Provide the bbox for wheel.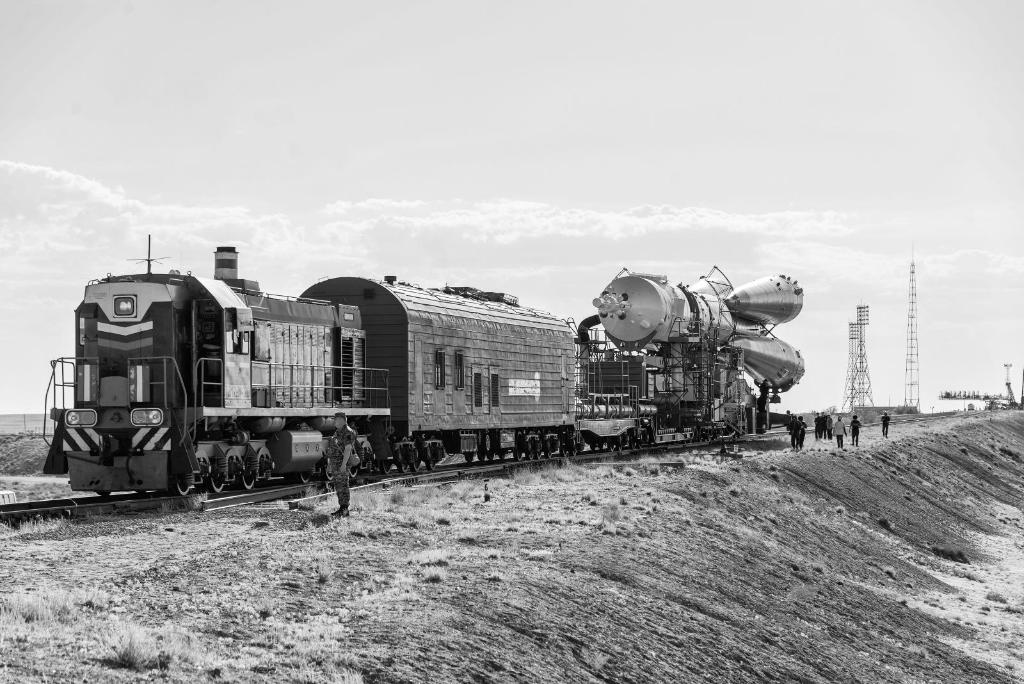
rect(535, 452, 544, 460).
